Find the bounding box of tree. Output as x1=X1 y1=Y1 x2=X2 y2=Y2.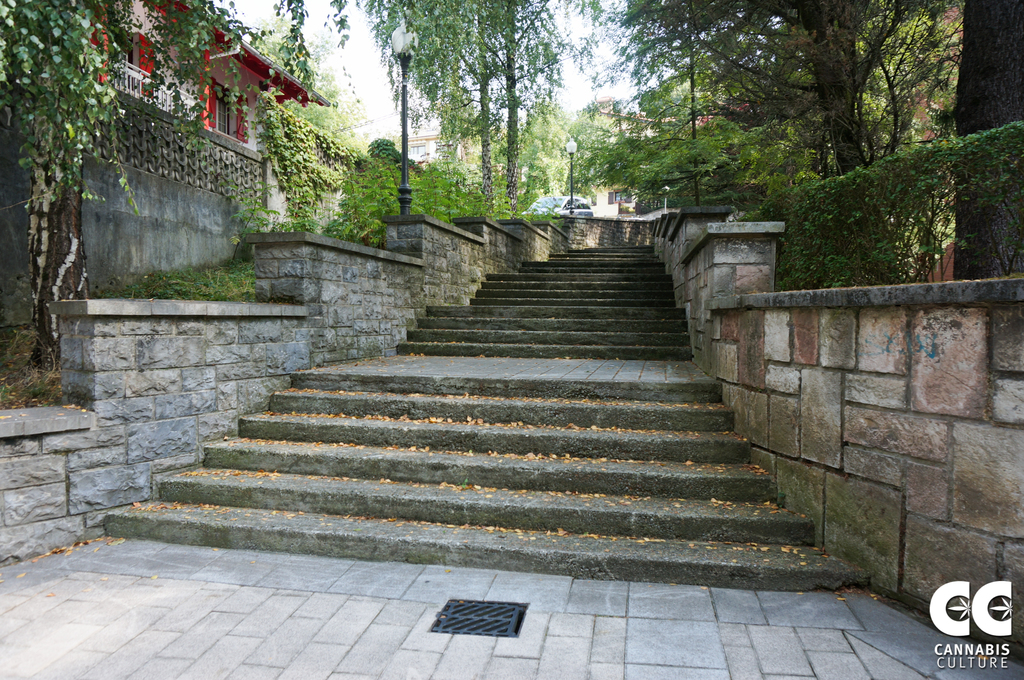
x1=259 y1=3 x2=480 y2=236.
